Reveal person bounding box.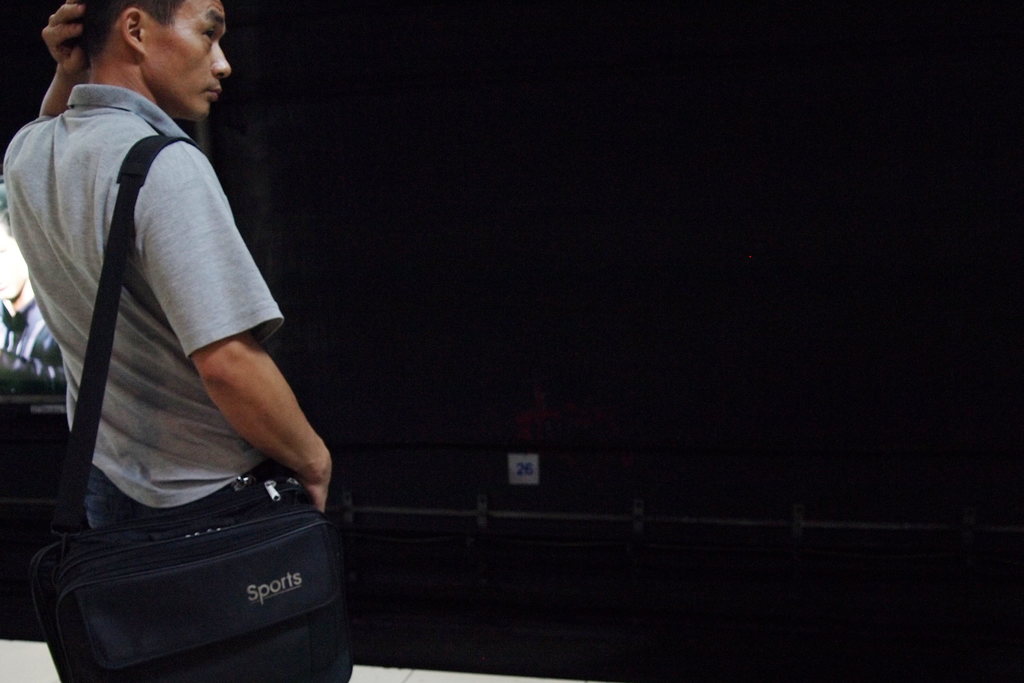
Revealed: locate(0, 218, 69, 384).
